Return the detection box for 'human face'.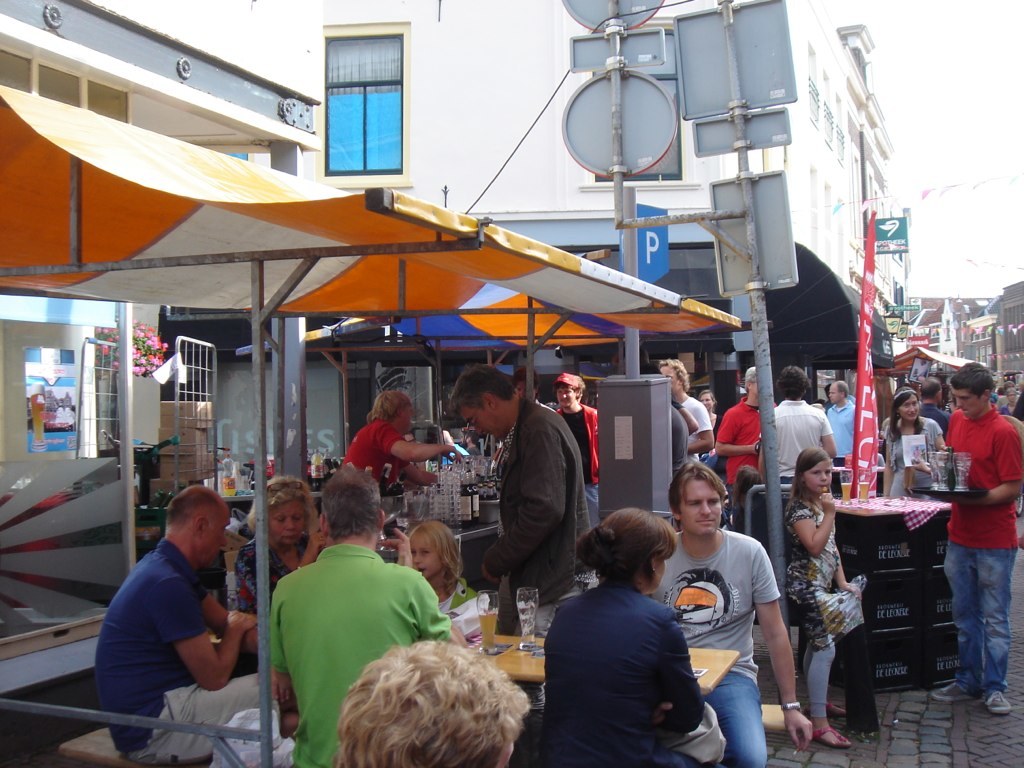
bbox=(680, 475, 723, 537).
